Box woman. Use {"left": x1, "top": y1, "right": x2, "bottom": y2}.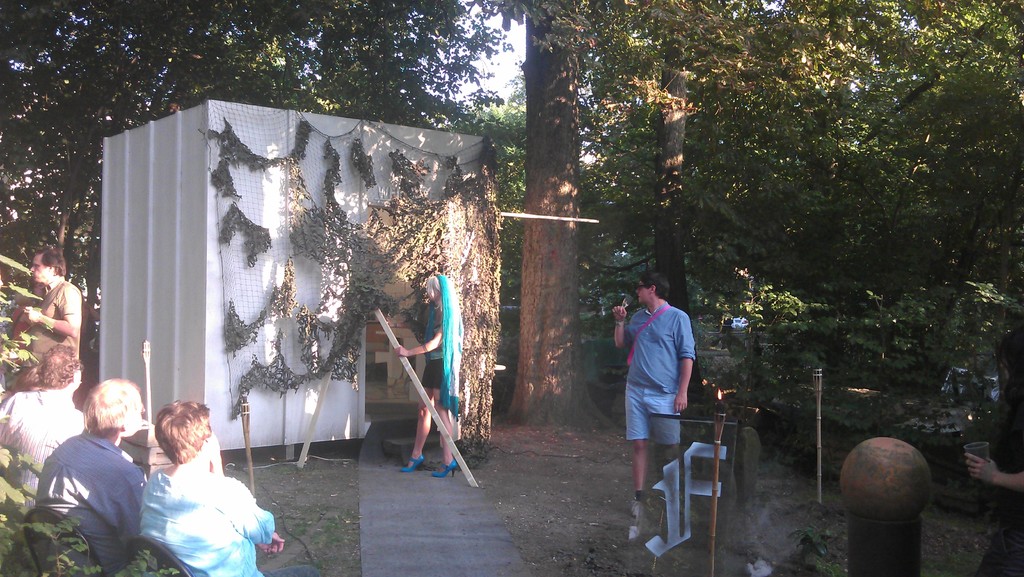
{"left": 399, "top": 273, "right": 461, "bottom": 480}.
